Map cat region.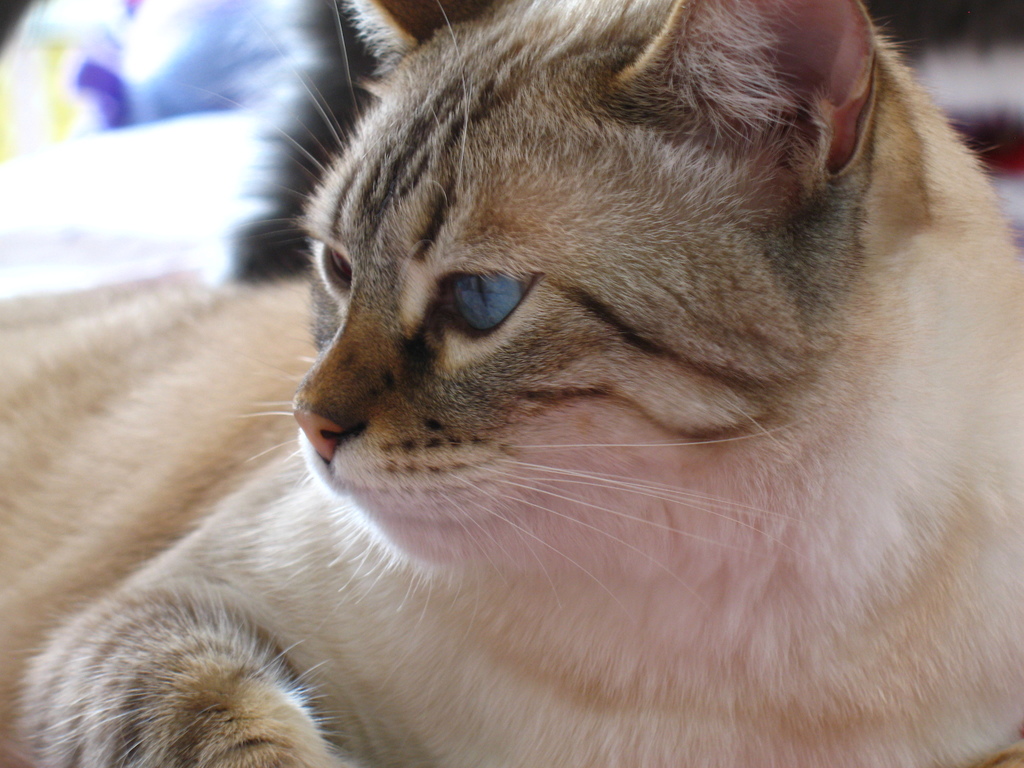
Mapped to bbox(0, 0, 1014, 767).
